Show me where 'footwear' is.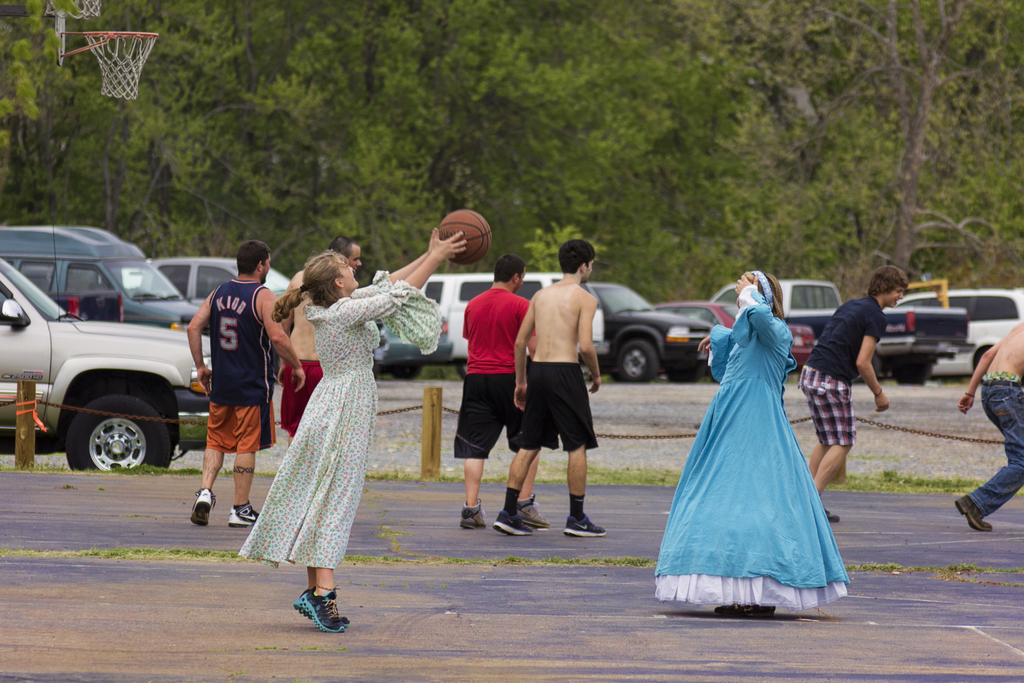
'footwear' is at region(511, 497, 553, 533).
